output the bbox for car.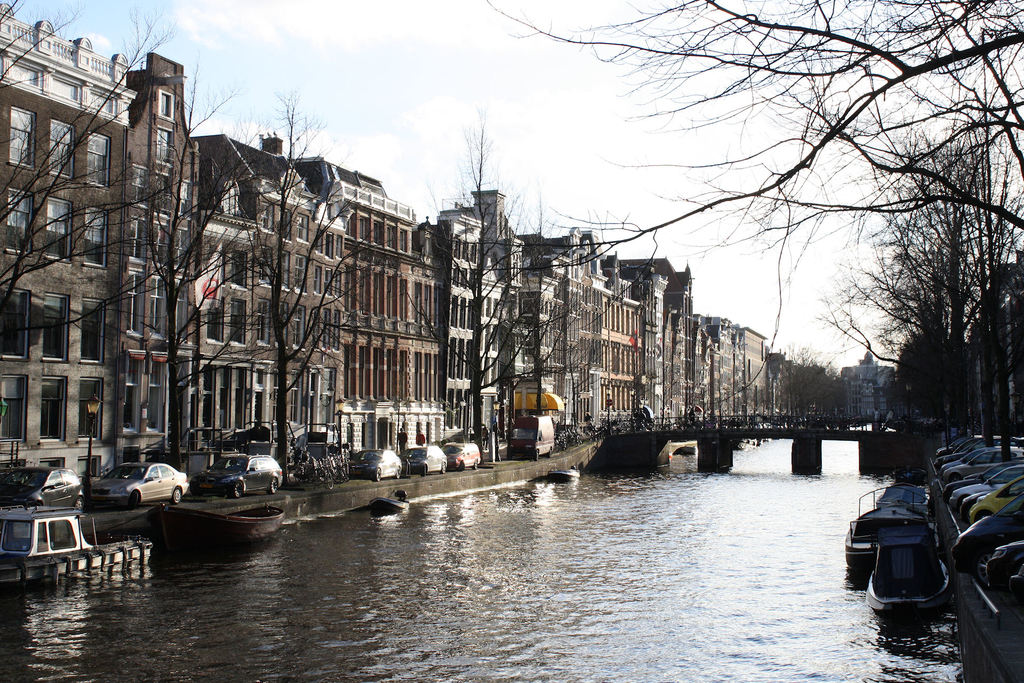
<box>403,442,447,477</box>.
